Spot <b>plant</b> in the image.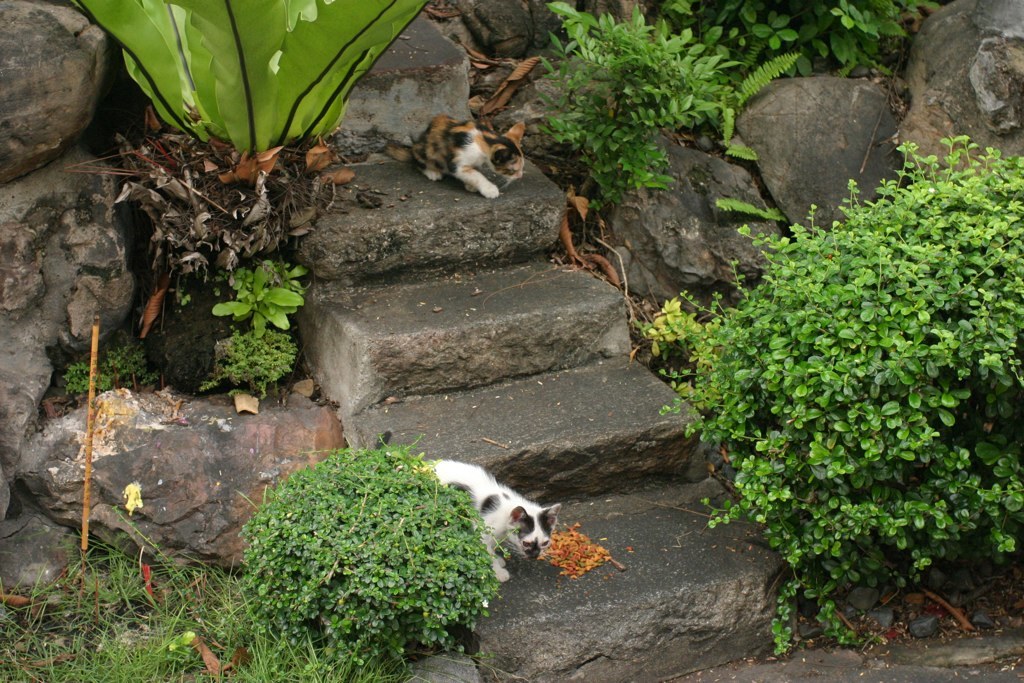
<b>plant</b> found at 246/421/501/681.
